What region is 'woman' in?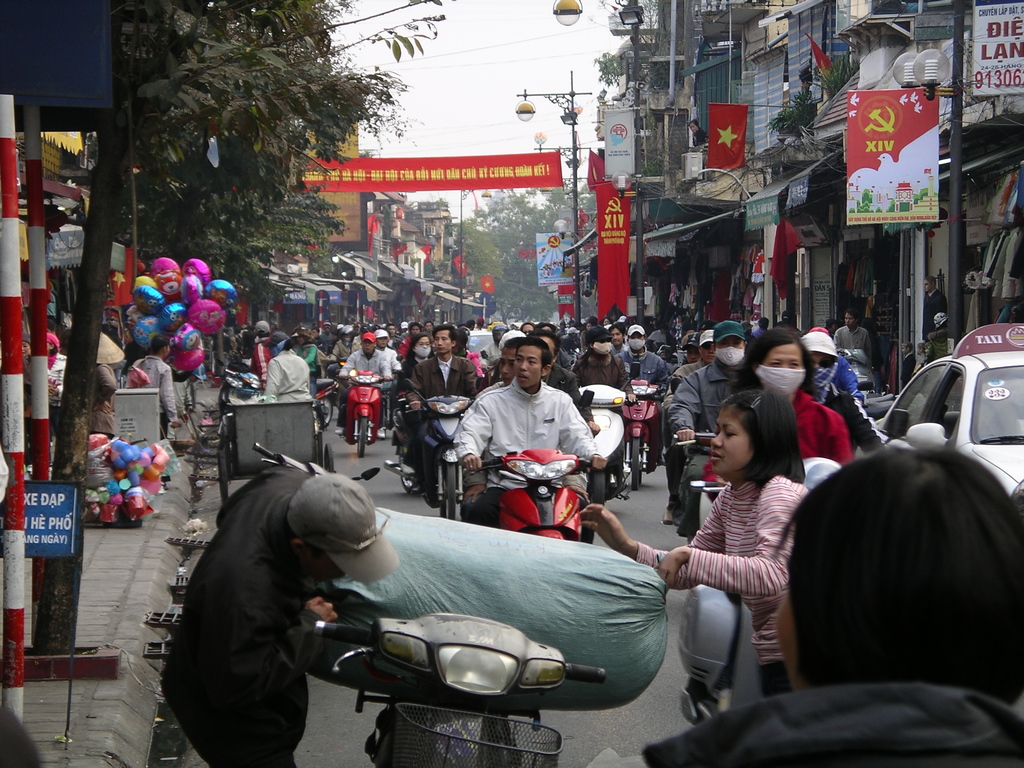
bbox=(580, 322, 592, 351).
